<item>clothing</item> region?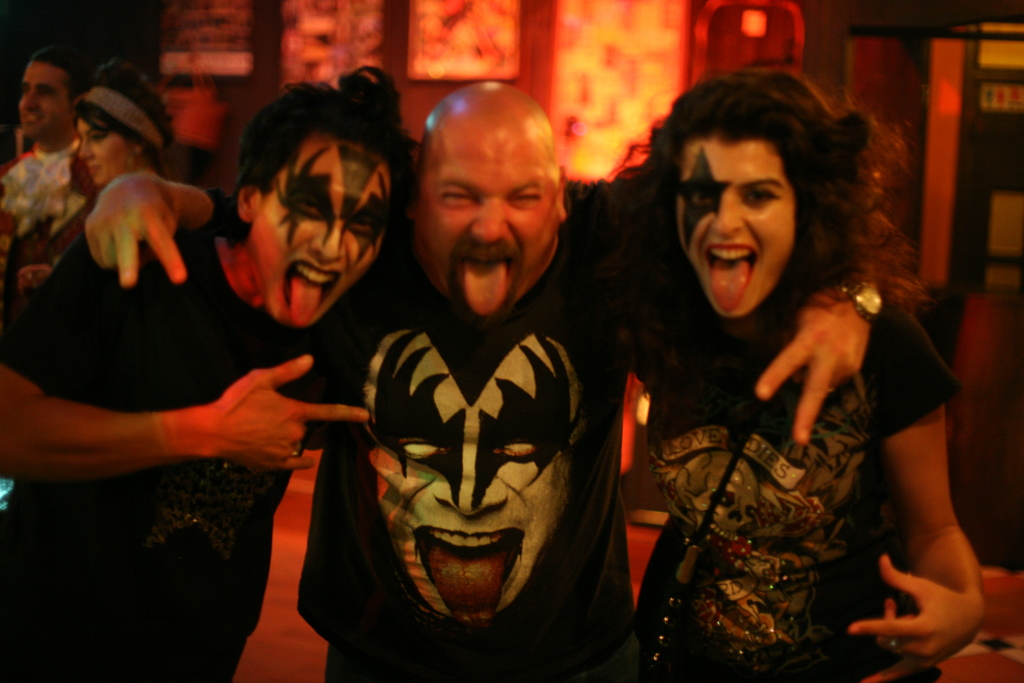
bbox=[0, 218, 330, 682]
